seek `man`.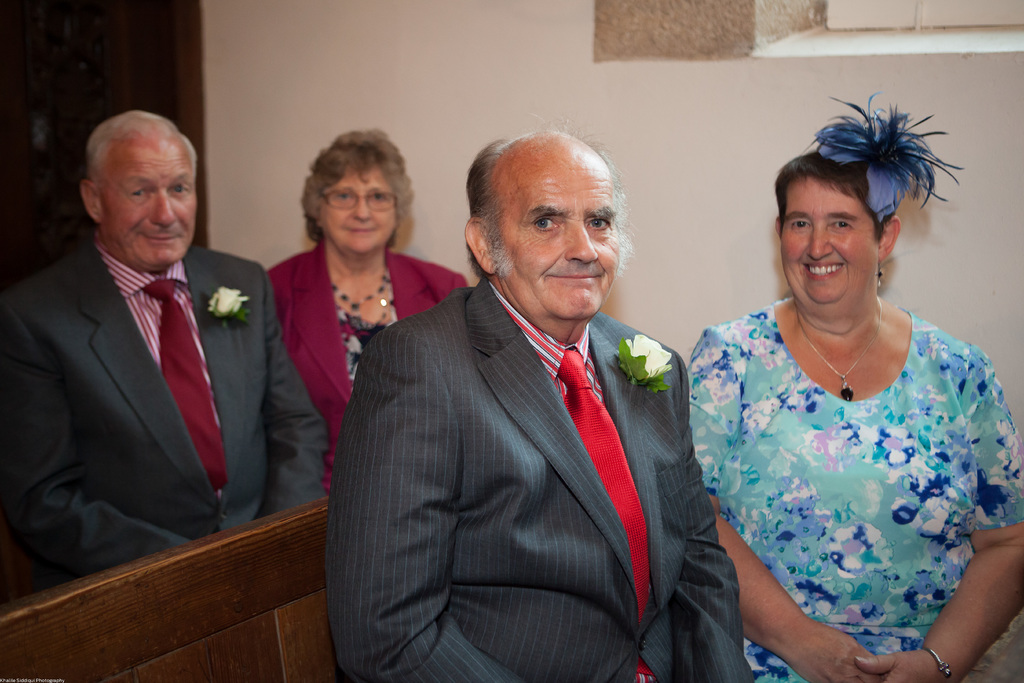
box(2, 106, 333, 591).
